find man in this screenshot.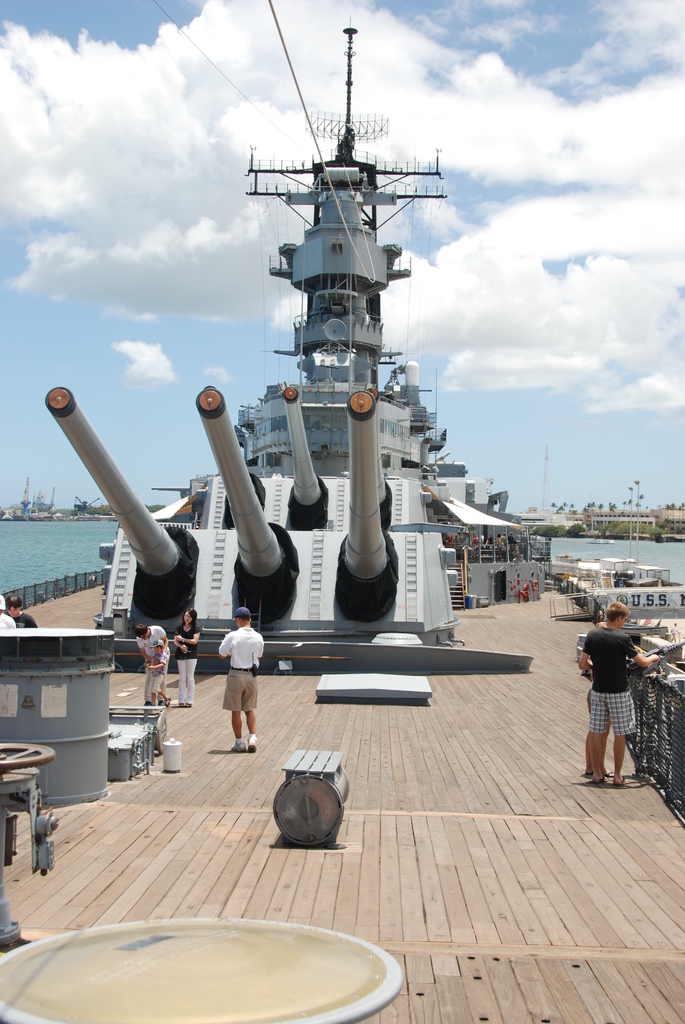
The bounding box for man is <bbox>214, 602, 269, 762</bbox>.
